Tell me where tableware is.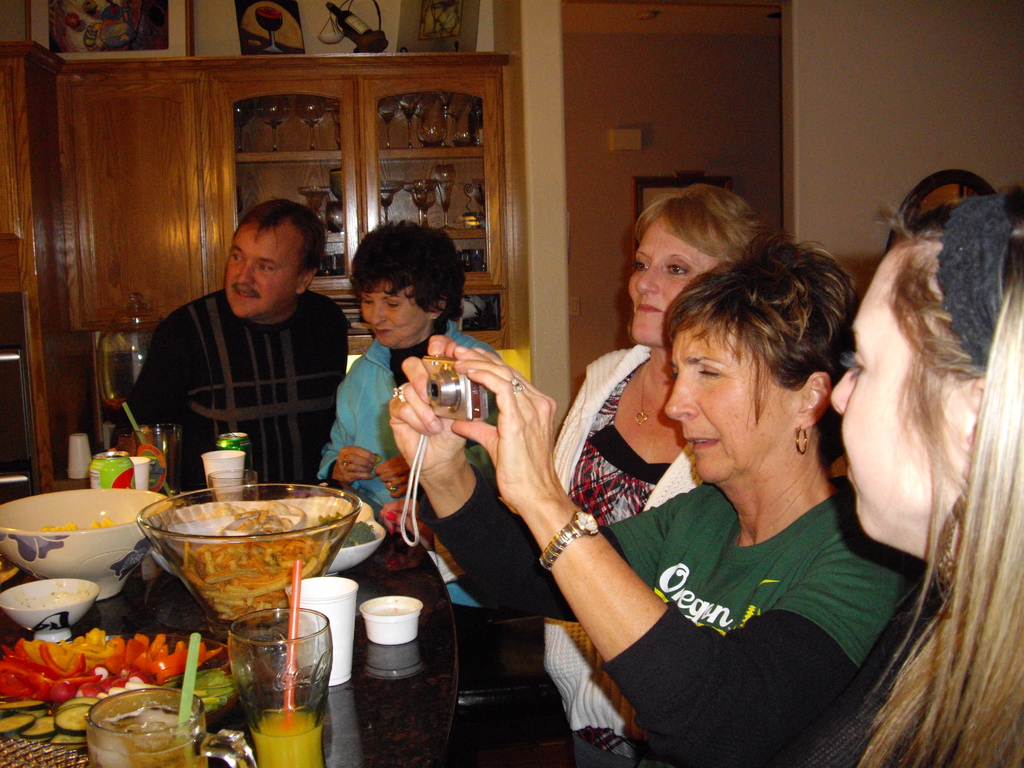
tableware is at bbox=(292, 91, 325, 155).
